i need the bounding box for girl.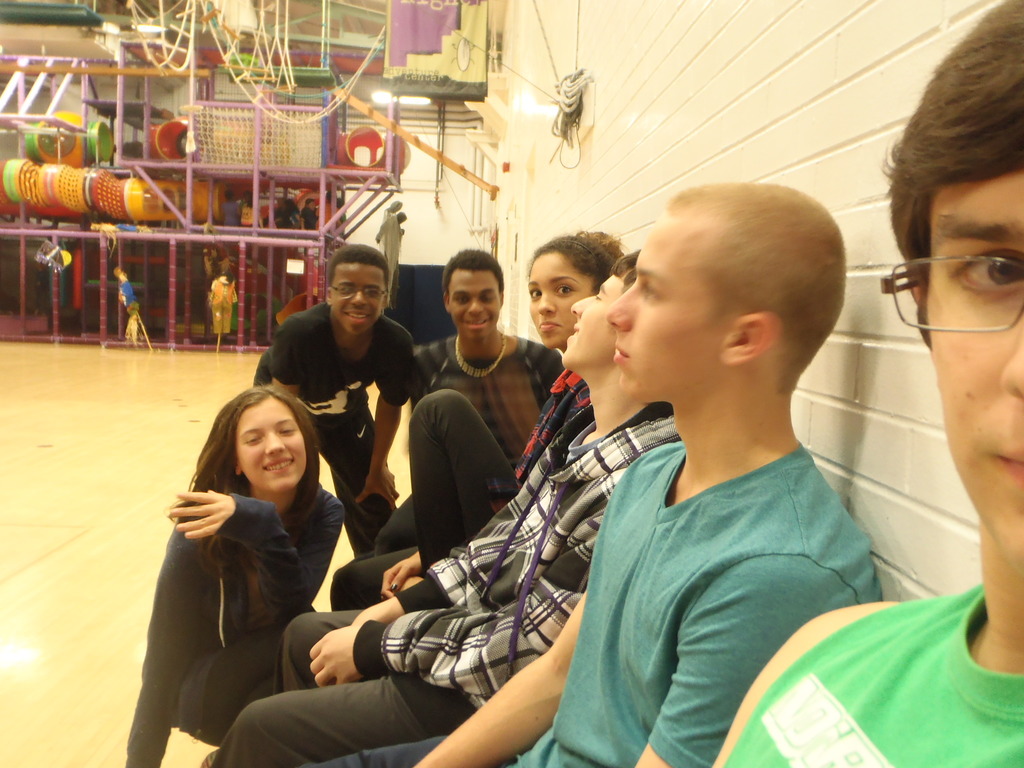
Here it is: (x1=125, y1=380, x2=347, y2=767).
